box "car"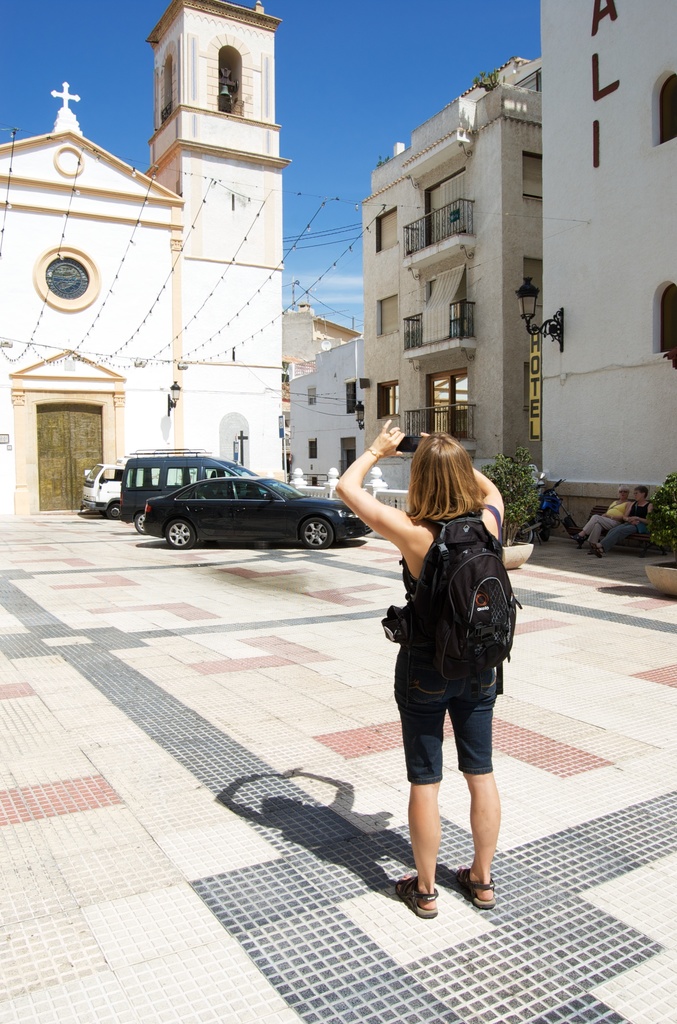
pyautogui.locateOnScreen(124, 447, 259, 520)
